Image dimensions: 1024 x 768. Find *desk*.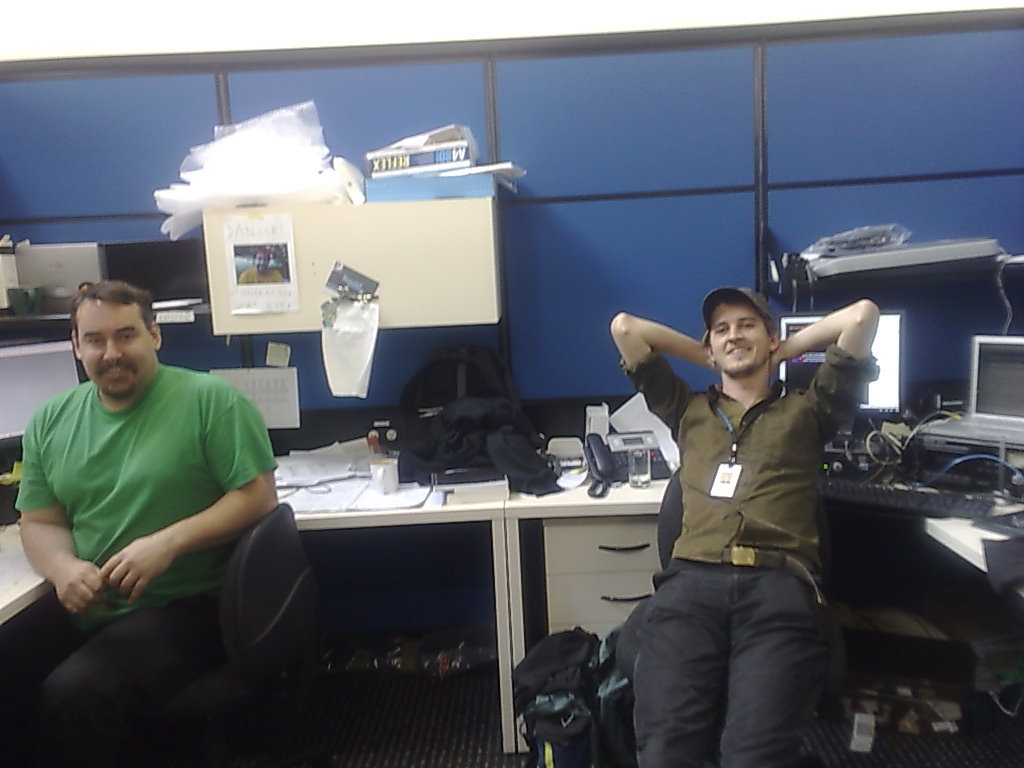
crop(510, 463, 1023, 752).
